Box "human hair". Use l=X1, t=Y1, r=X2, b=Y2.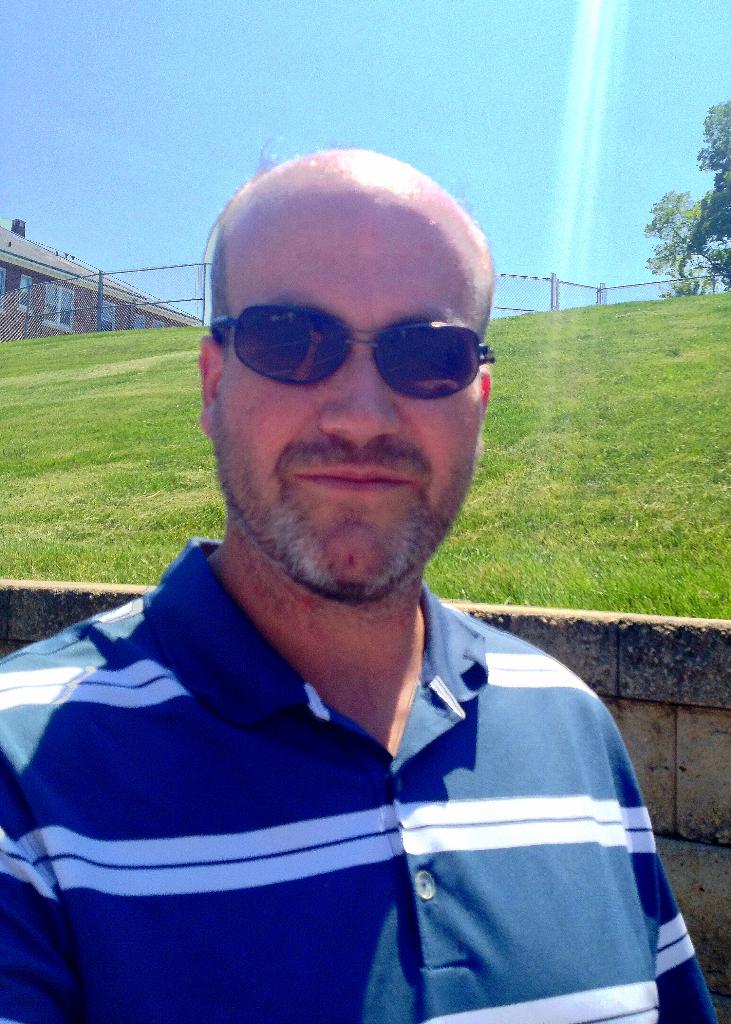
l=205, t=132, r=498, b=343.
